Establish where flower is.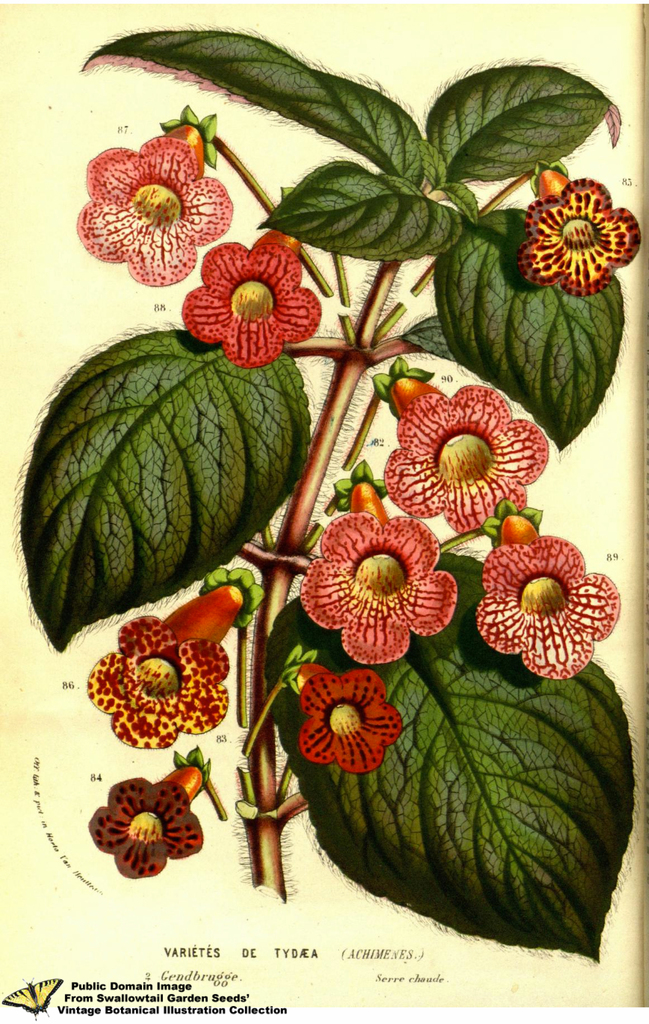
Established at [77,125,227,286].
